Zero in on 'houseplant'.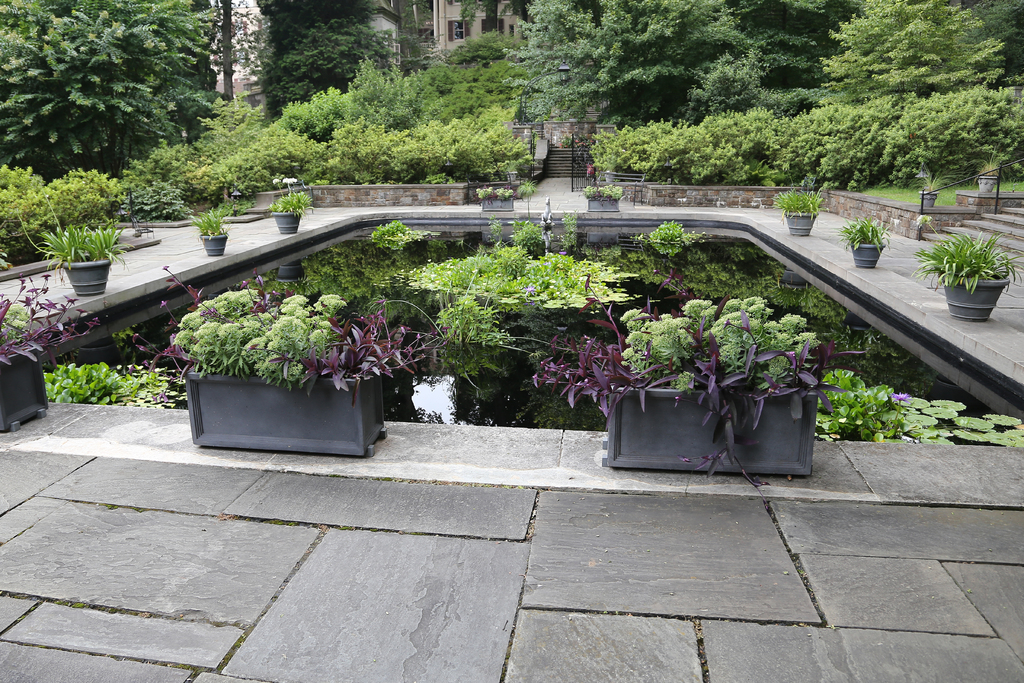
Zeroed in: box(602, 152, 619, 182).
